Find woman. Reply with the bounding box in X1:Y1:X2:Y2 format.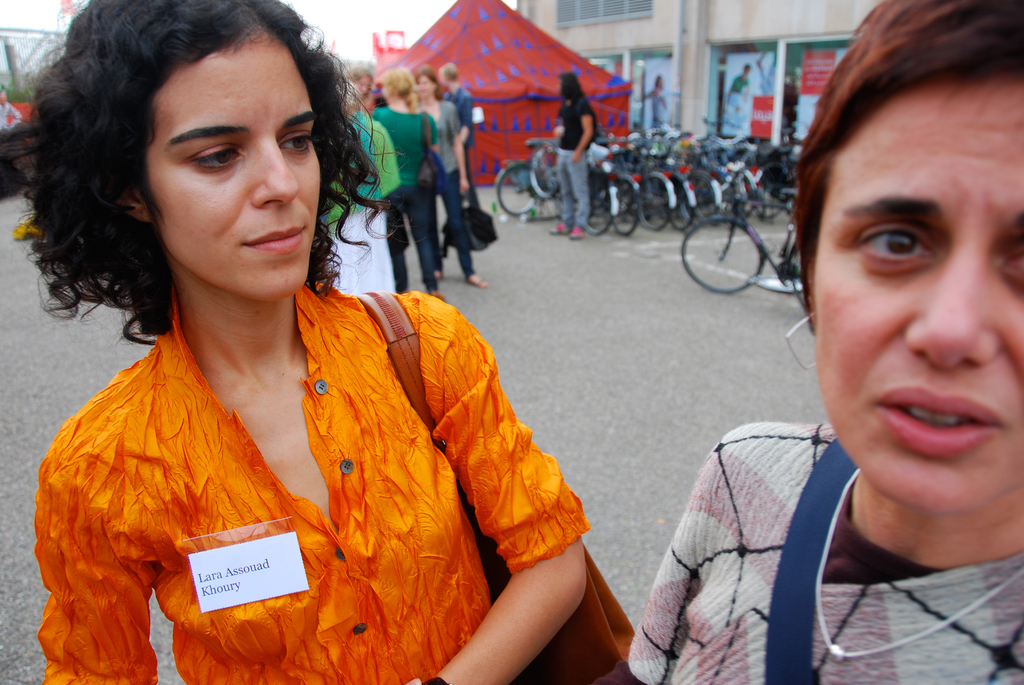
412:67:485:291.
